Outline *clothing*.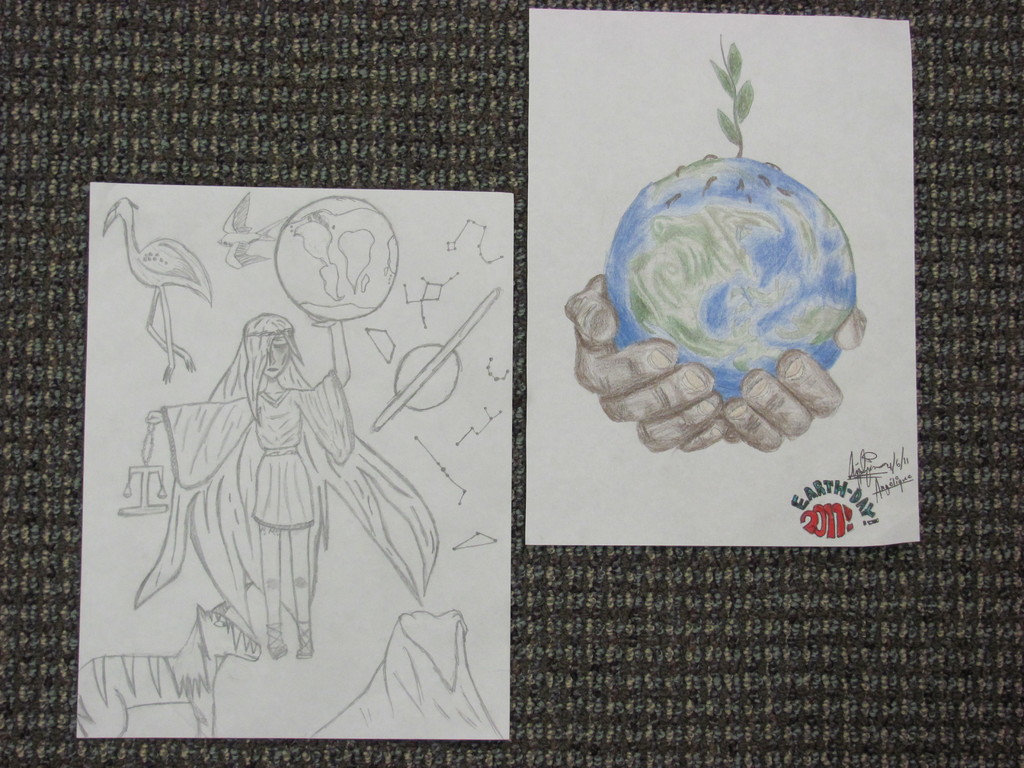
Outline: box(134, 370, 440, 603).
